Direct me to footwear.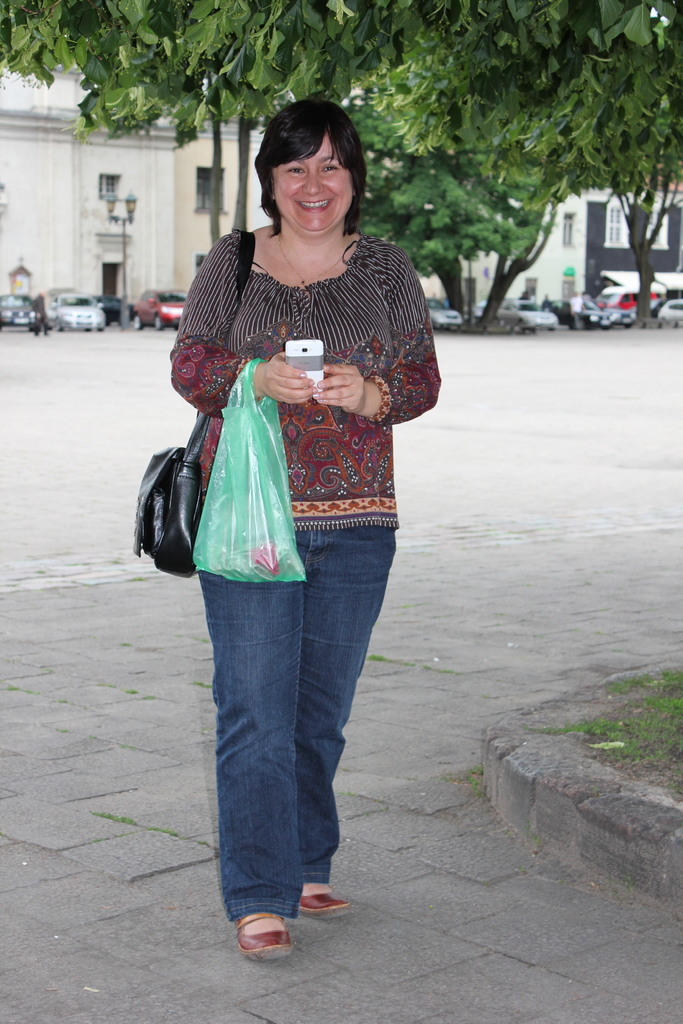
Direction: {"left": 299, "top": 889, "right": 355, "bottom": 922}.
